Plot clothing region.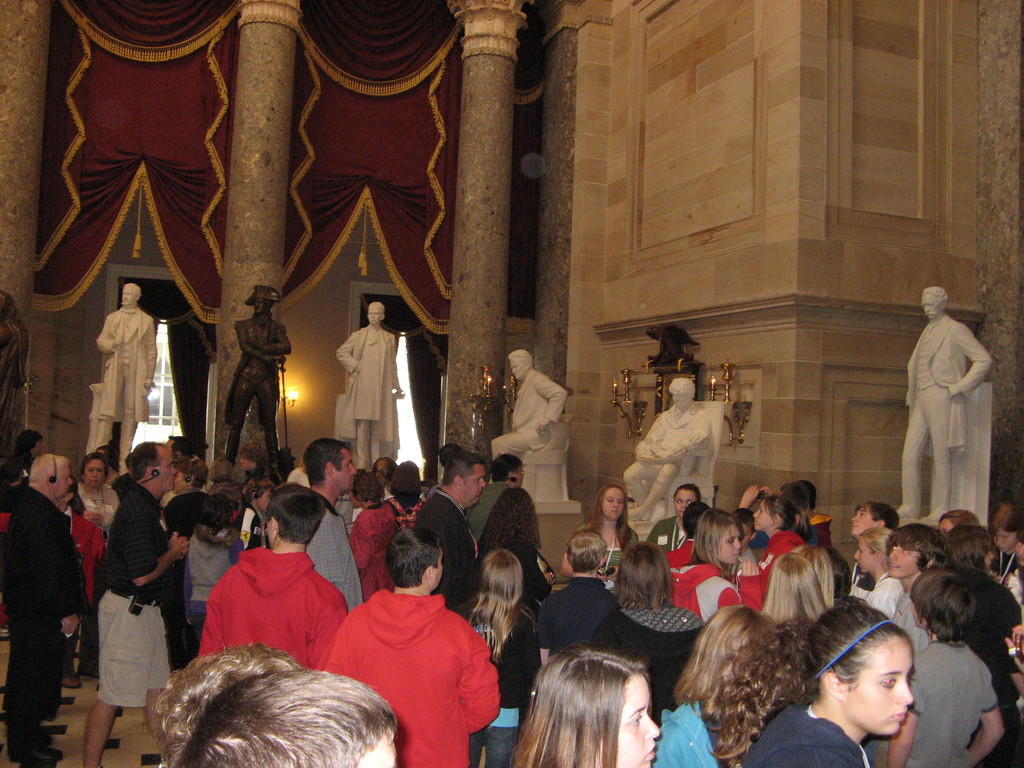
Plotted at [left=627, top=404, right=703, bottom=519].
